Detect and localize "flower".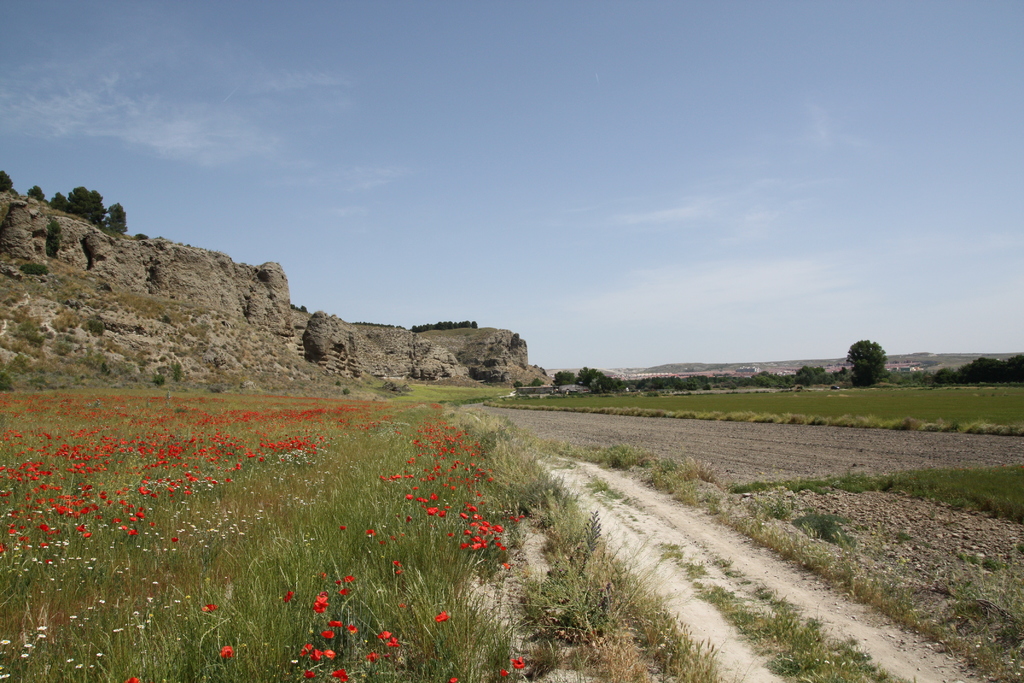
Localized at x1=391 y1=563 x2=400 y2=568.
